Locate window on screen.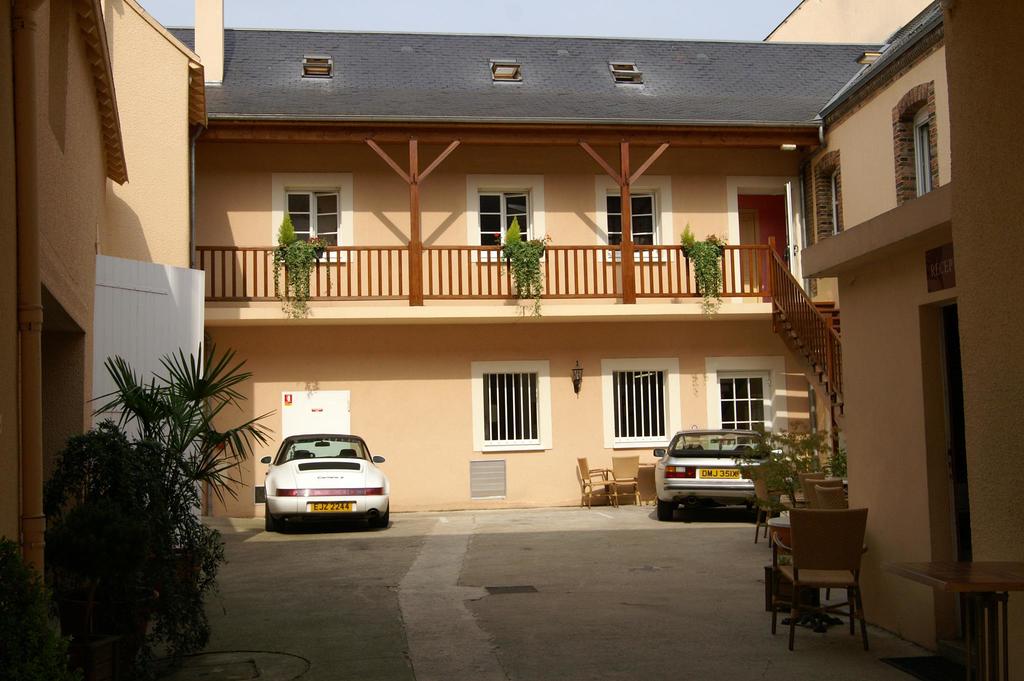
On screen at 720,377,770,435.
